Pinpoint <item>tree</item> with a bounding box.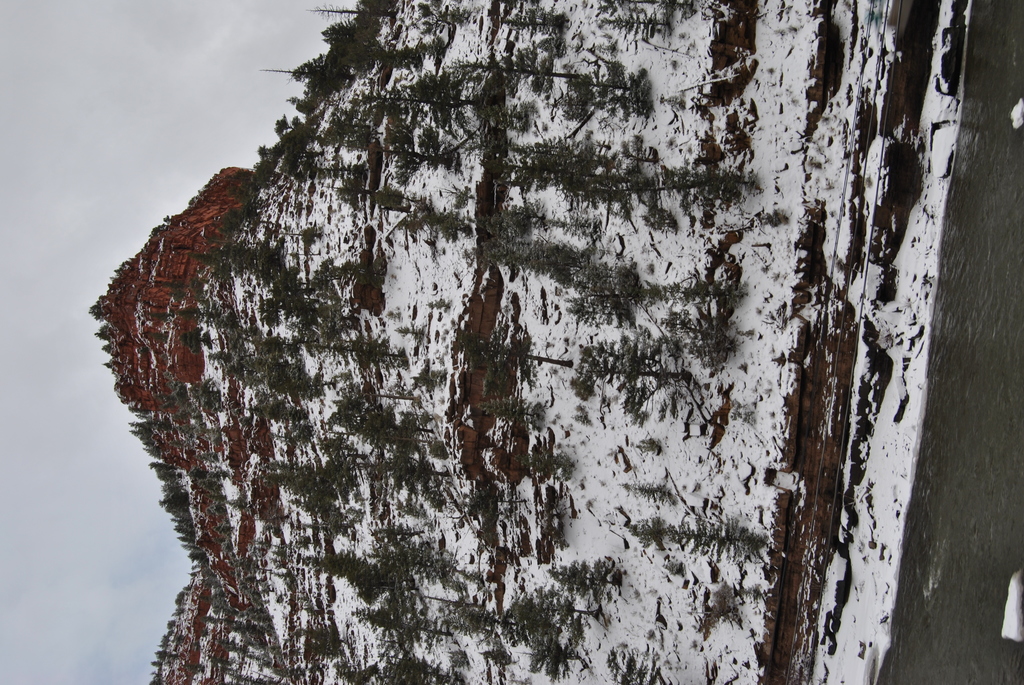
pyautogui.locateOnScreen(565, 336, 695, 418).
